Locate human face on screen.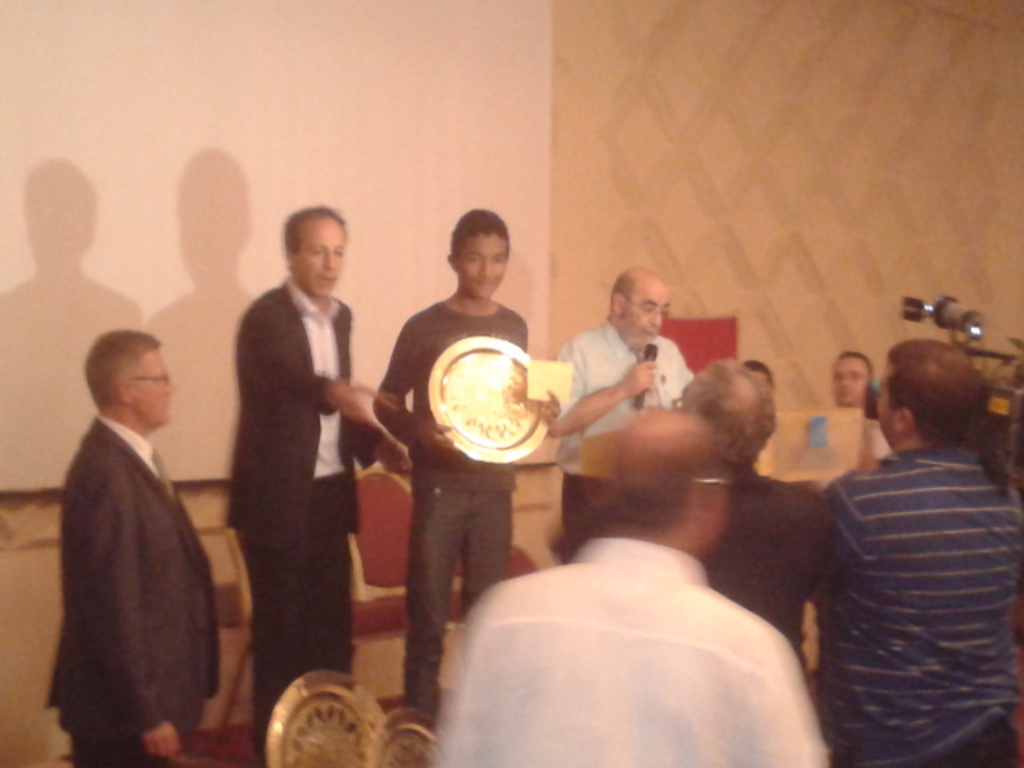
On screen at bbox=(877, 368, 894, 440).
